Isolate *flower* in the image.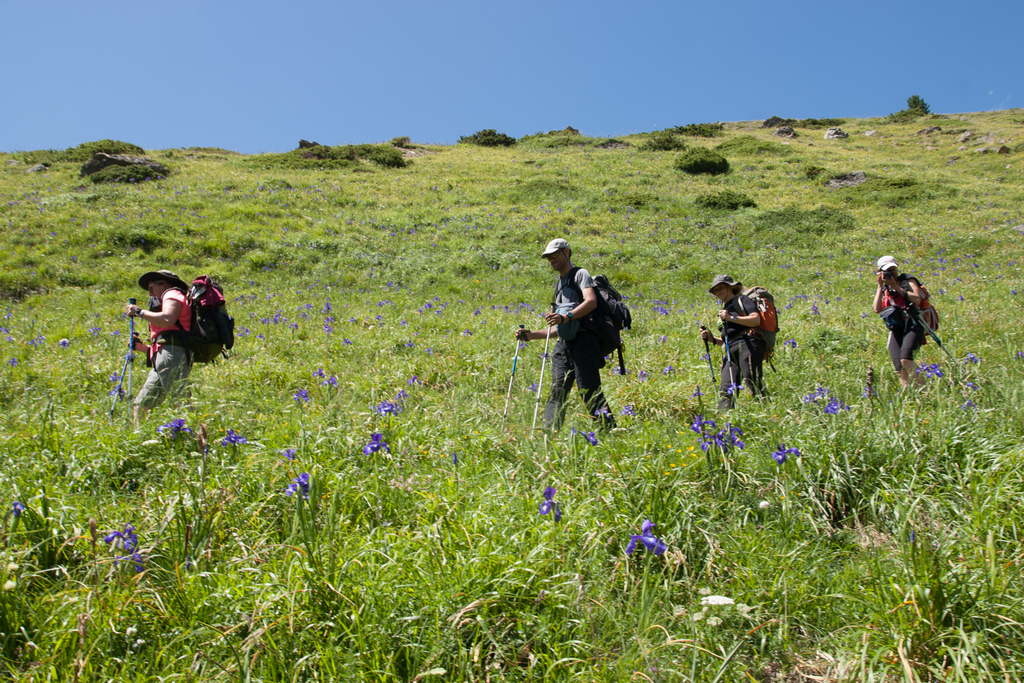
Isolated region: select_region(963, 352, 977, 365).
